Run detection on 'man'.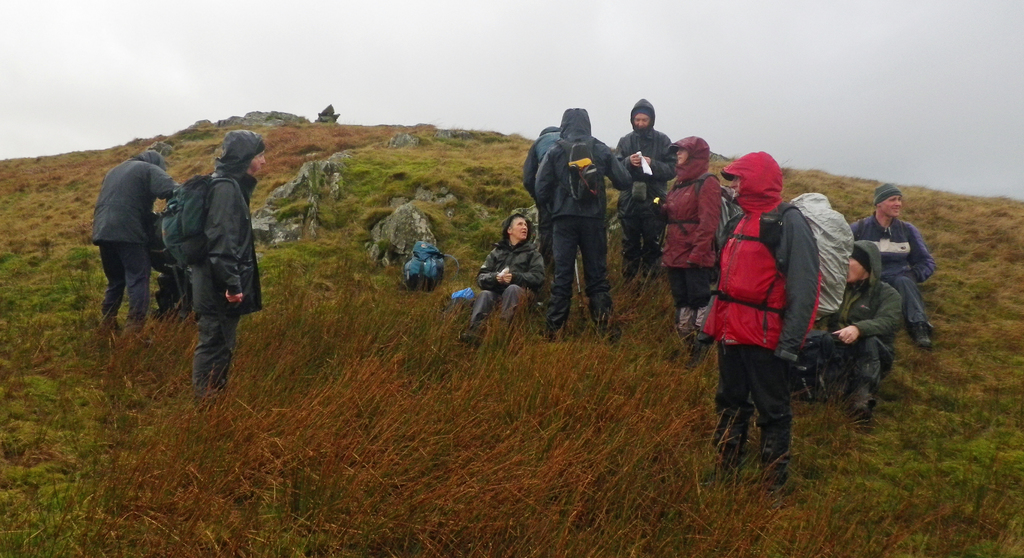
Result: l=601, t=100, r=673, b=282.
